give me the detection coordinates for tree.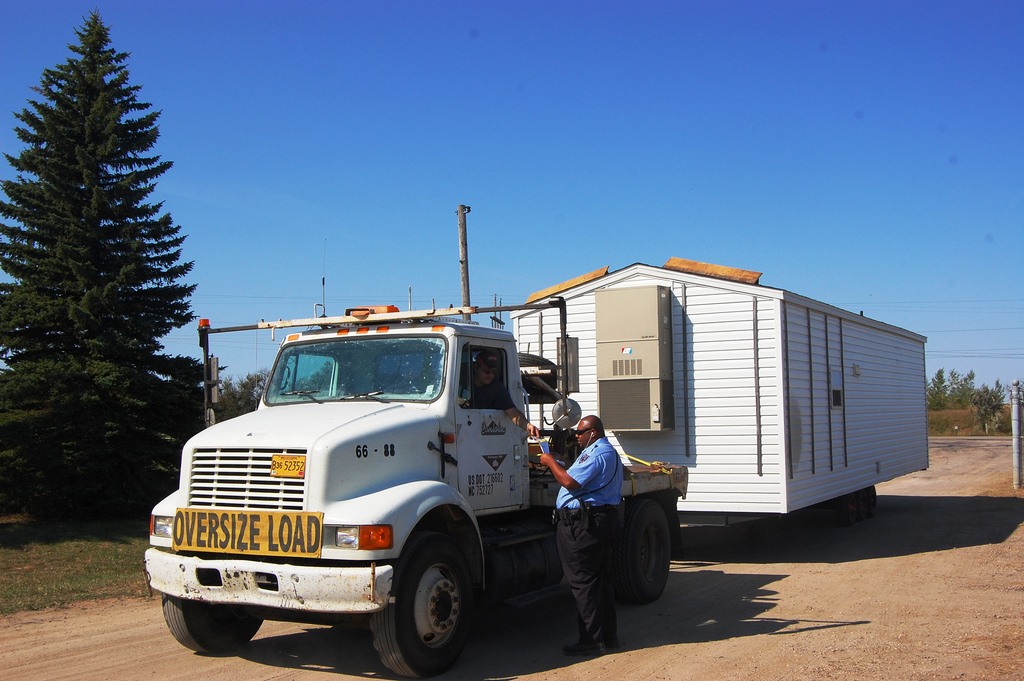
(x1=957, y1=368, x2=977, y2=405).
